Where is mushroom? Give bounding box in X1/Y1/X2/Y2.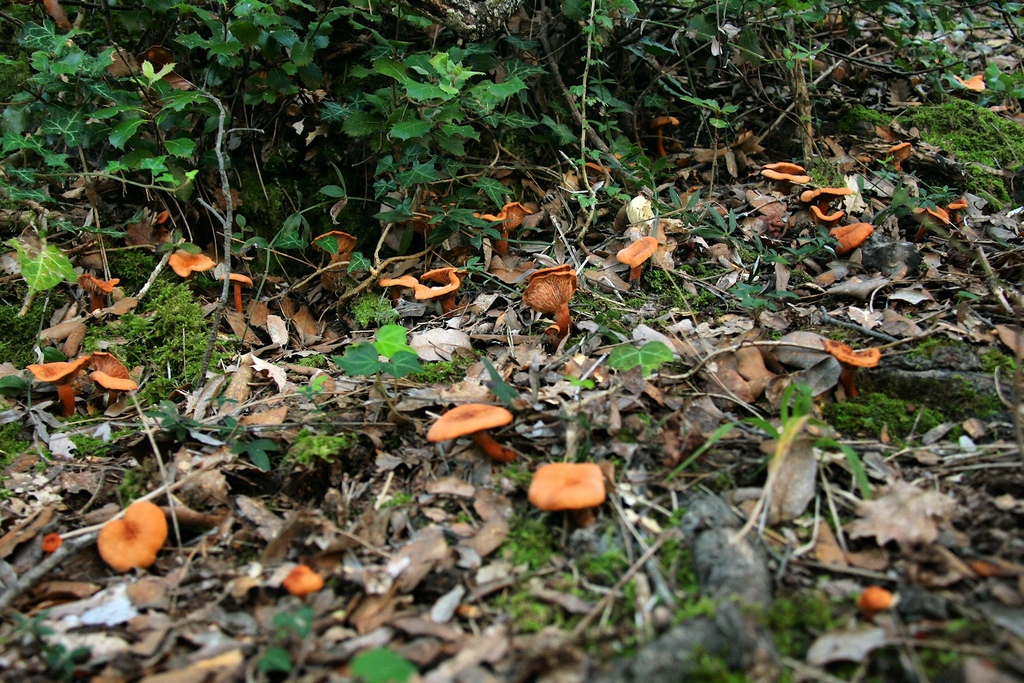
393/265/465/318.
